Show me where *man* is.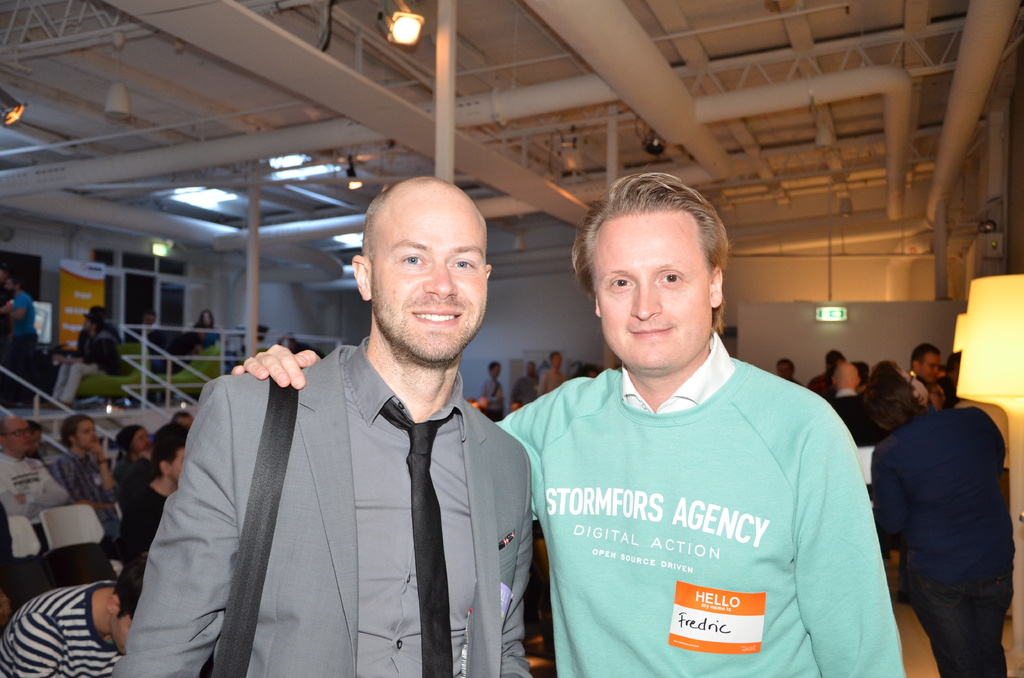
*man* is at locate(0, 561, 147, 677).
